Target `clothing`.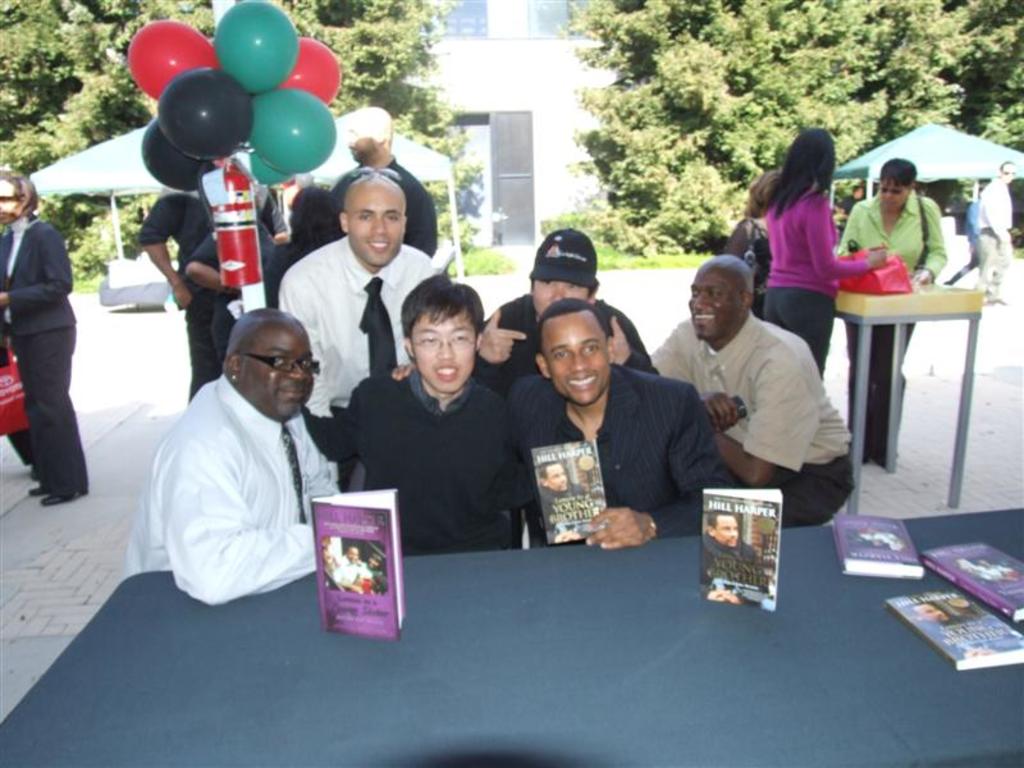
Target region: box(333, 562, 375, 584).
